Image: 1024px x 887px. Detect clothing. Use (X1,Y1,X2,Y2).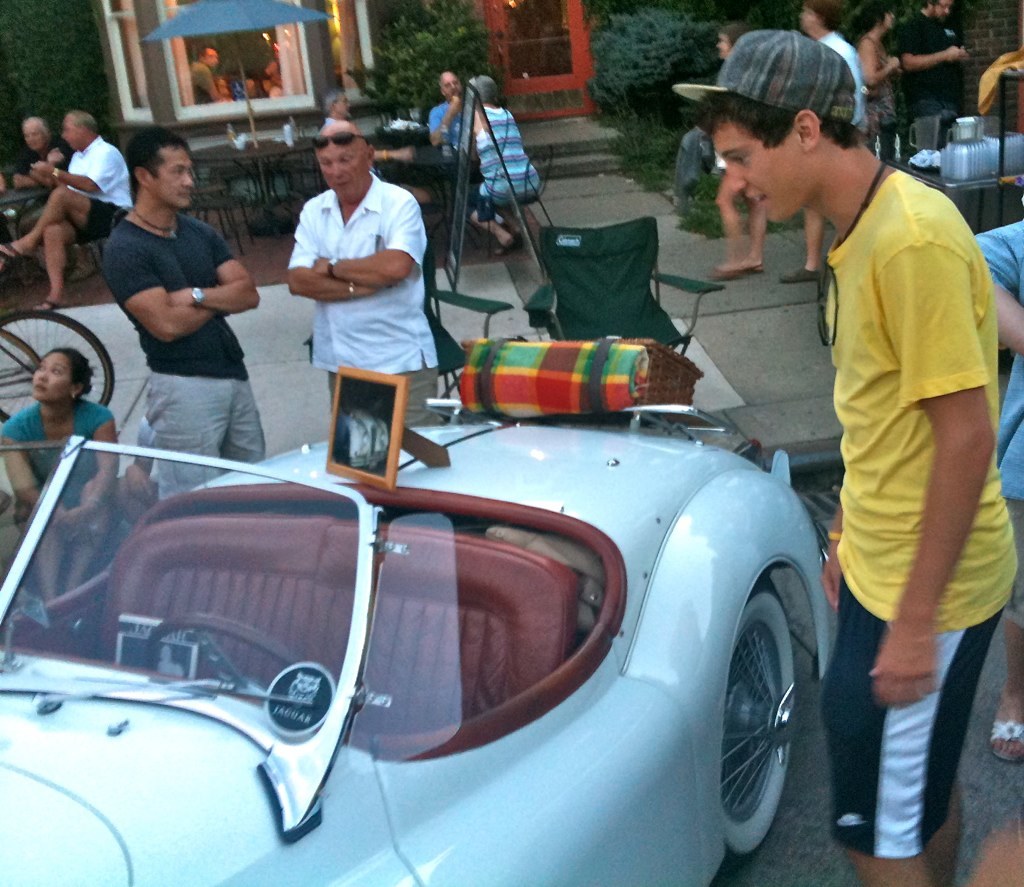
(202,62,227,104).
